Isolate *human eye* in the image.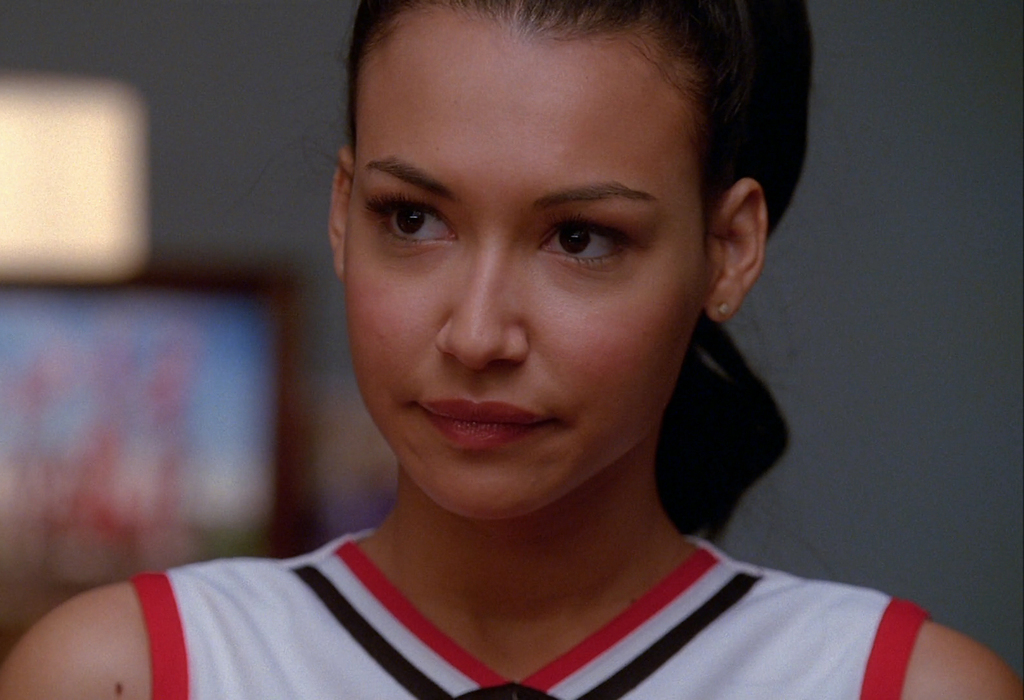
Isolated region: crop(368, 179, 457, 260).
